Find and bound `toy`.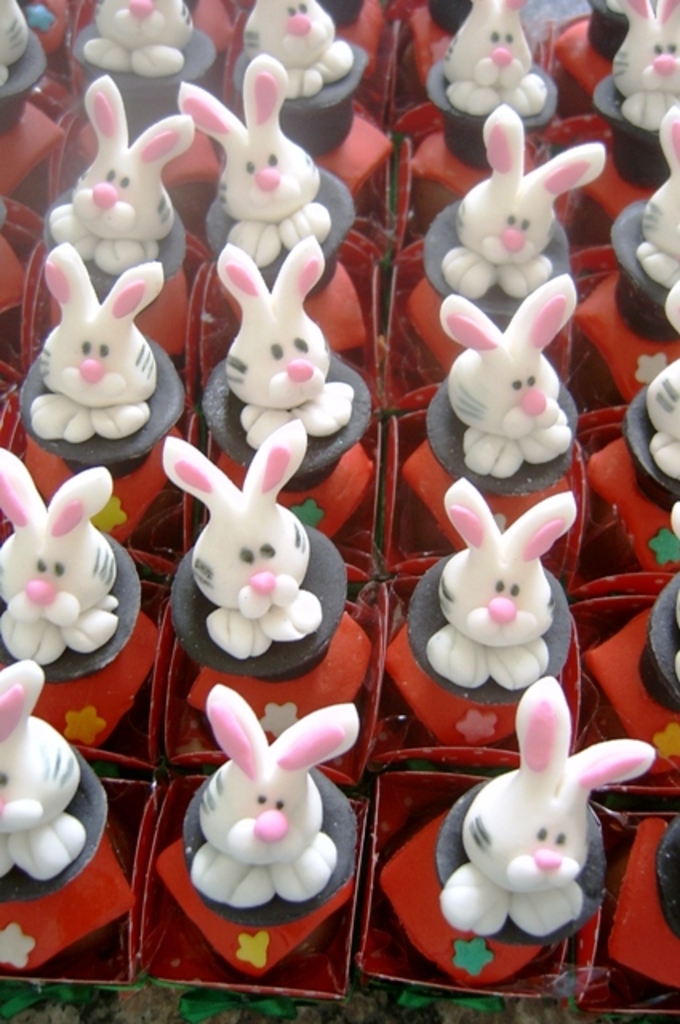
Bound: bbox=[43, 70, 192, 270].
